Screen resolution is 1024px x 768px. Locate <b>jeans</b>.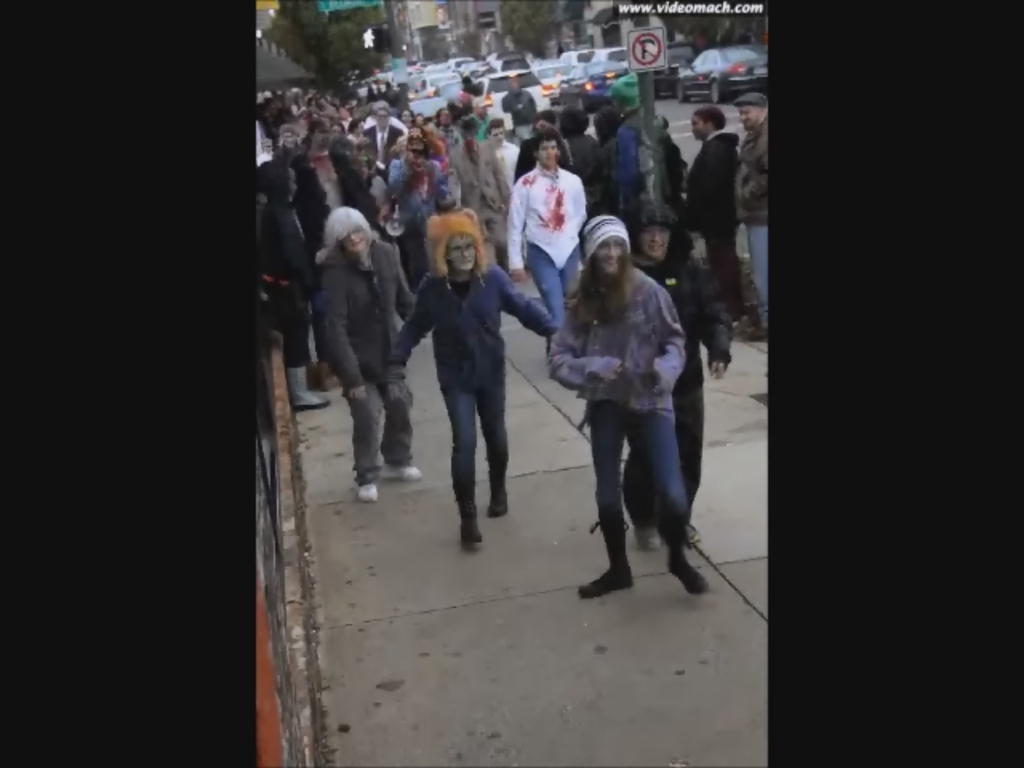
detection(443, 386, 507, 499).
